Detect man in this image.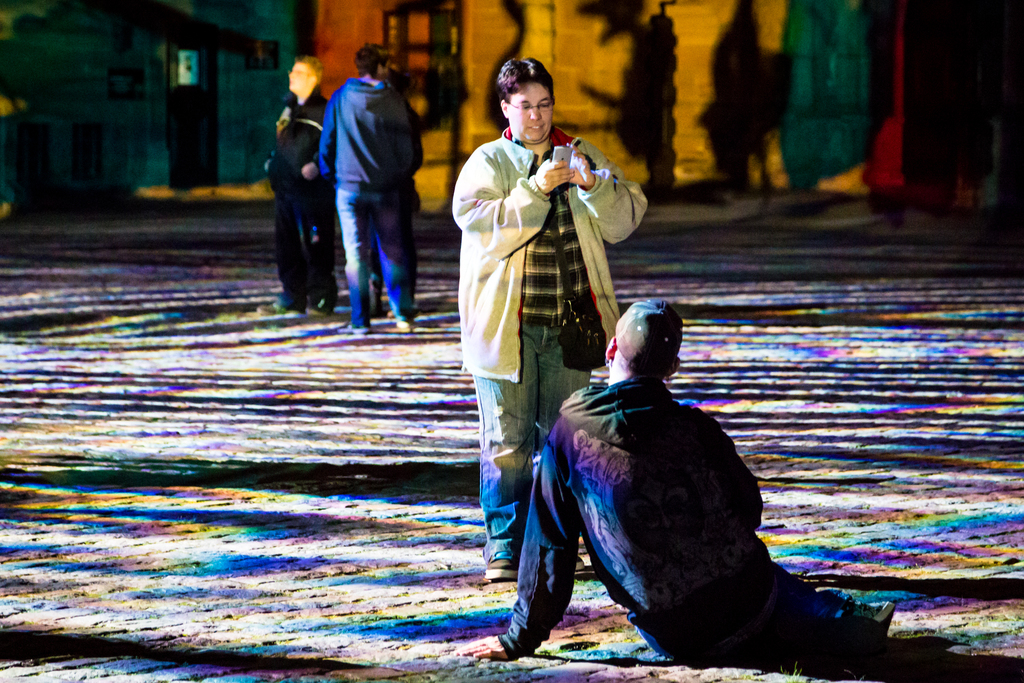
Detection: box(468, 300, 902, 657).
